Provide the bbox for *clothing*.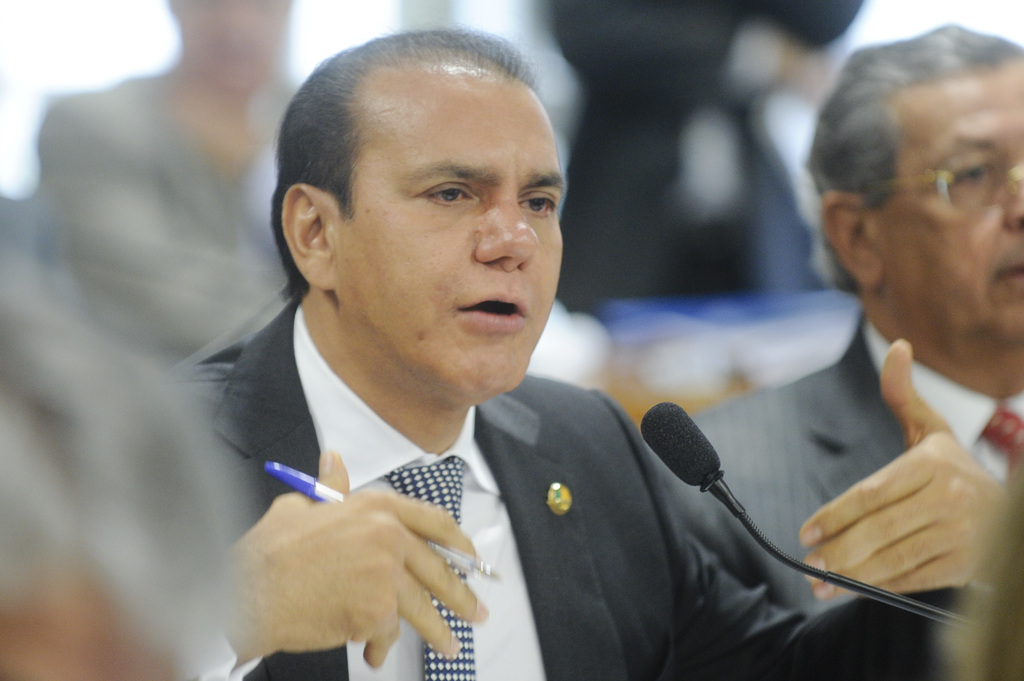
x1=32, y1=62, x2=303, y2=387.
